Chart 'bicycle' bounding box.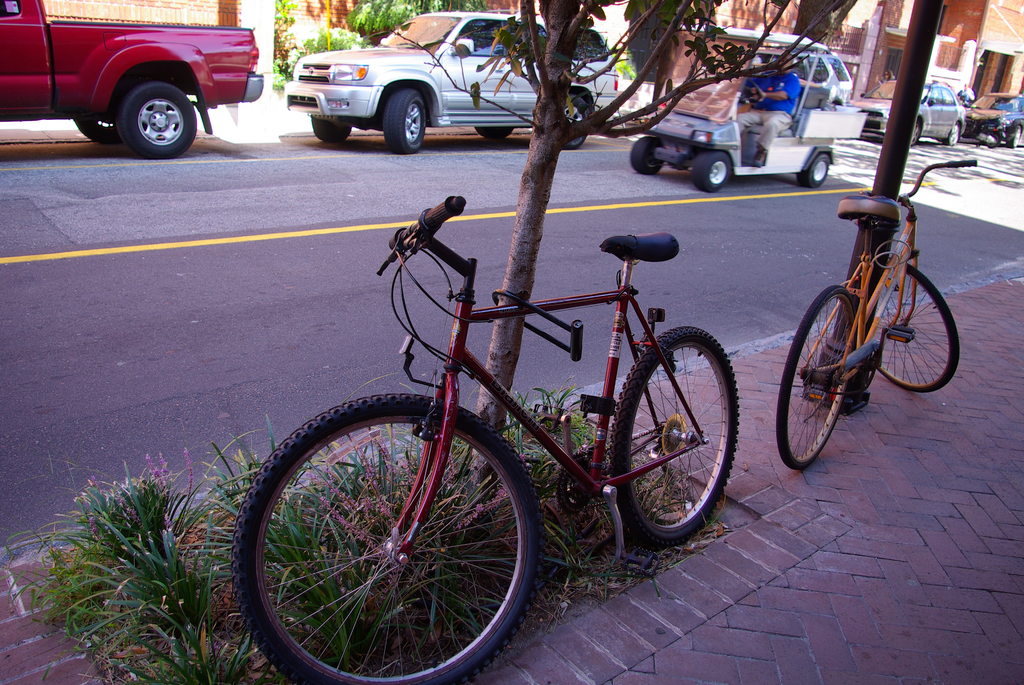
Charted: [left=228, top=198, right=741, bottom=684].
